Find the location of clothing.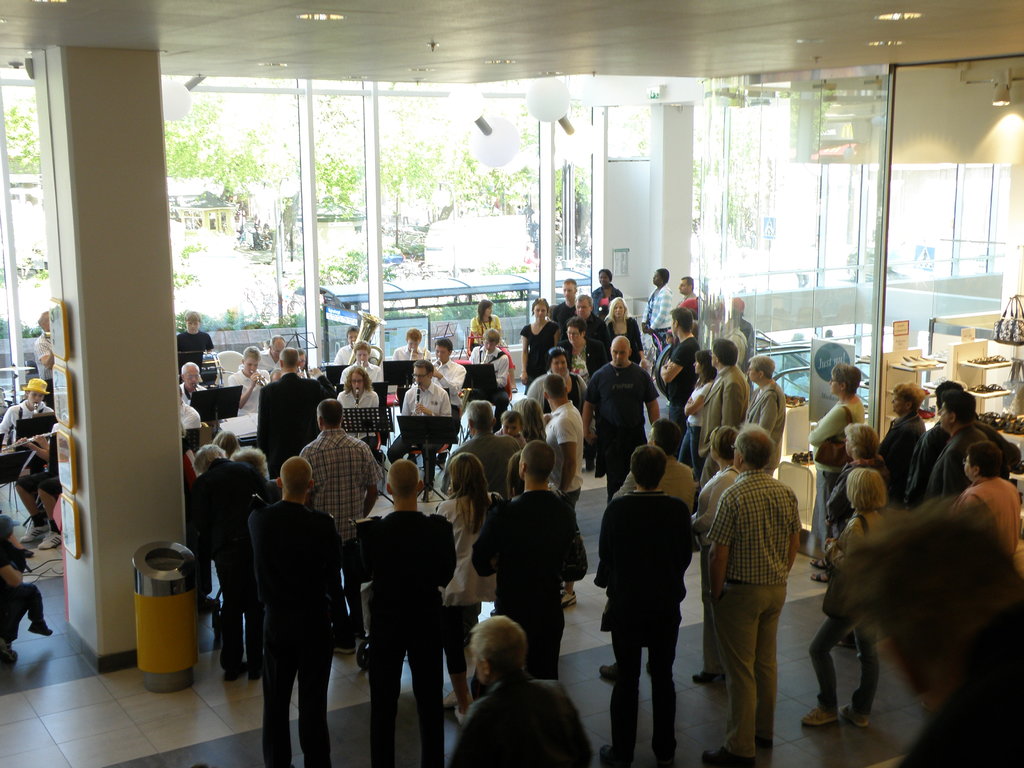
Location: (left=559, top=338, right=605, bottom=379).
